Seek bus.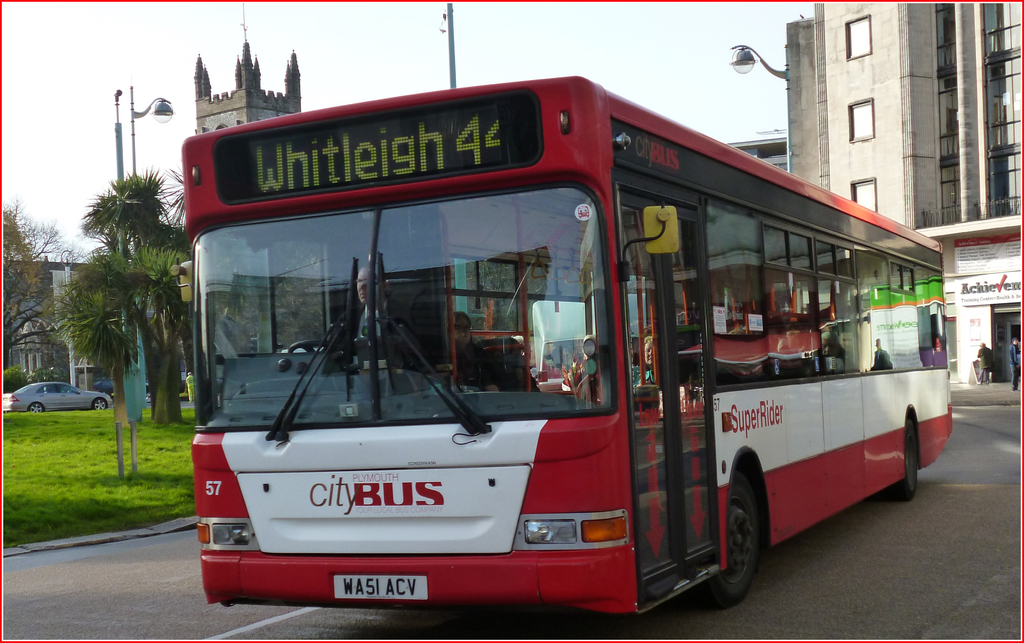
[left=178, top=74, right=950, bottom=614].
